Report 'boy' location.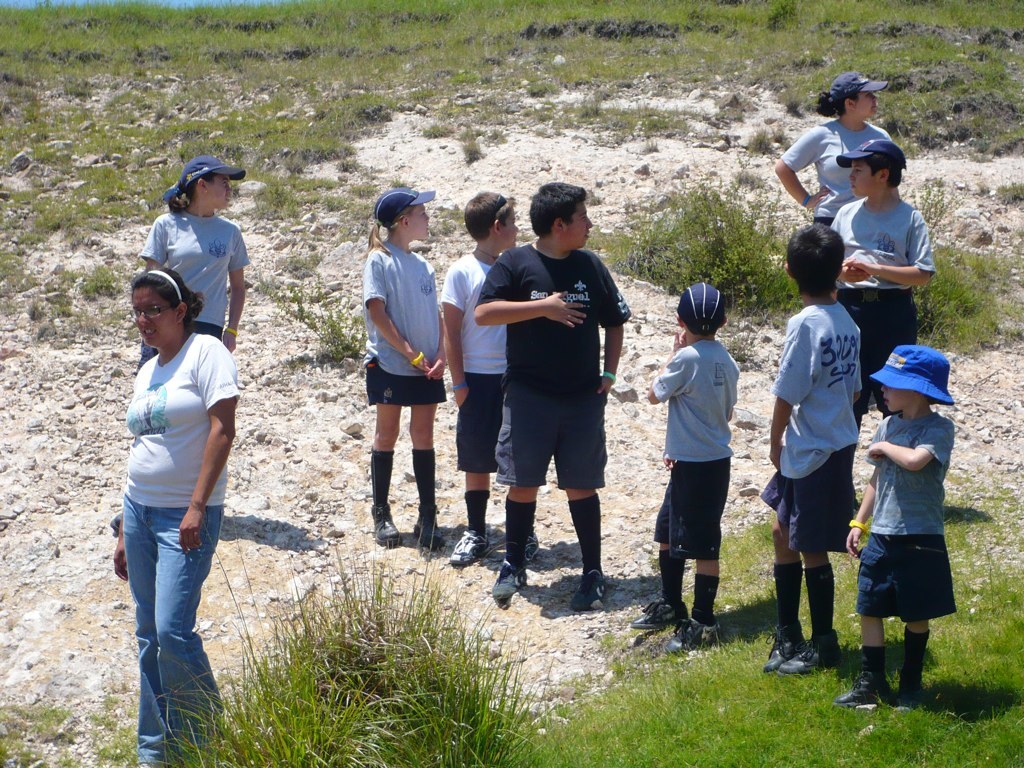
Report: 841:346:959:709.
